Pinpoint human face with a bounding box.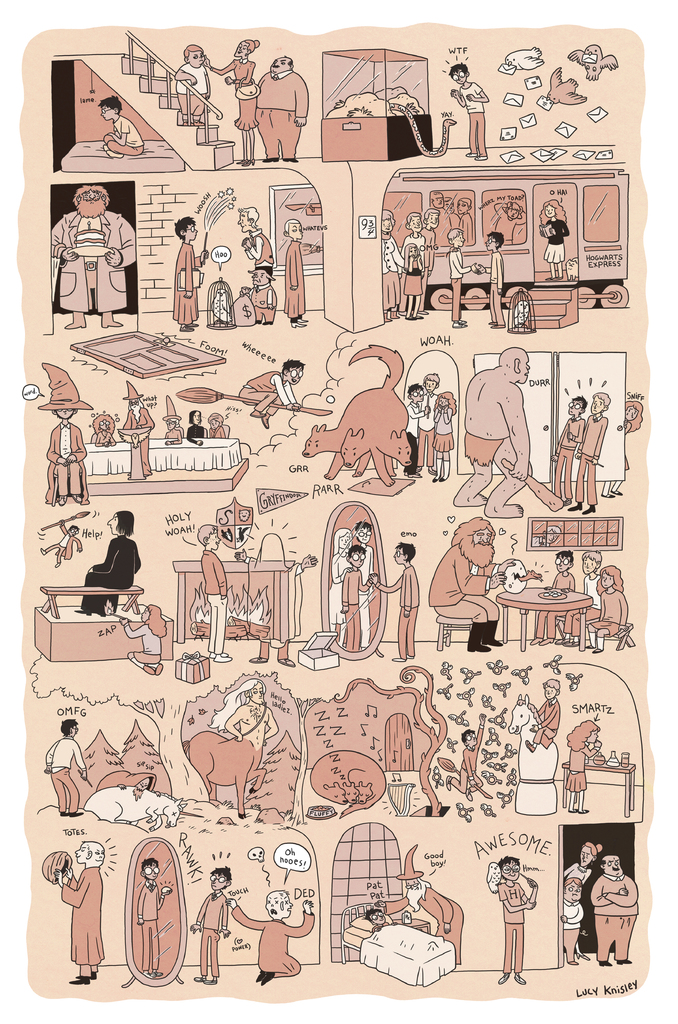
99 419 118 433.
